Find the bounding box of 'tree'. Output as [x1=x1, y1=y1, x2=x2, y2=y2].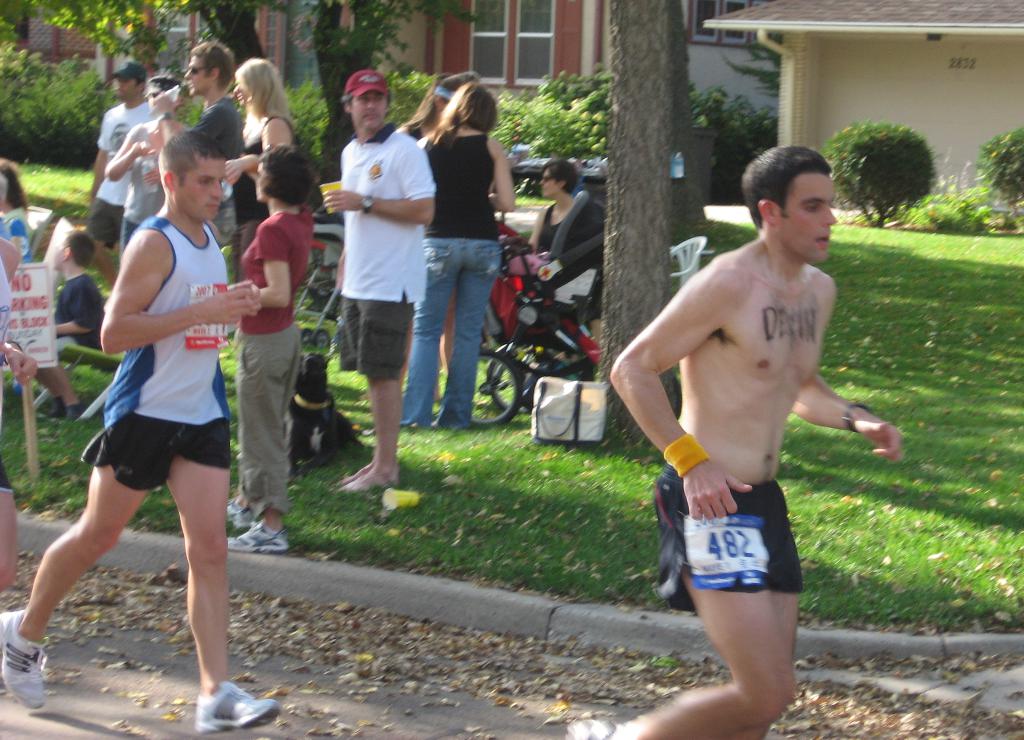
[x1=574, y1=0, x2=674, y2=456].
